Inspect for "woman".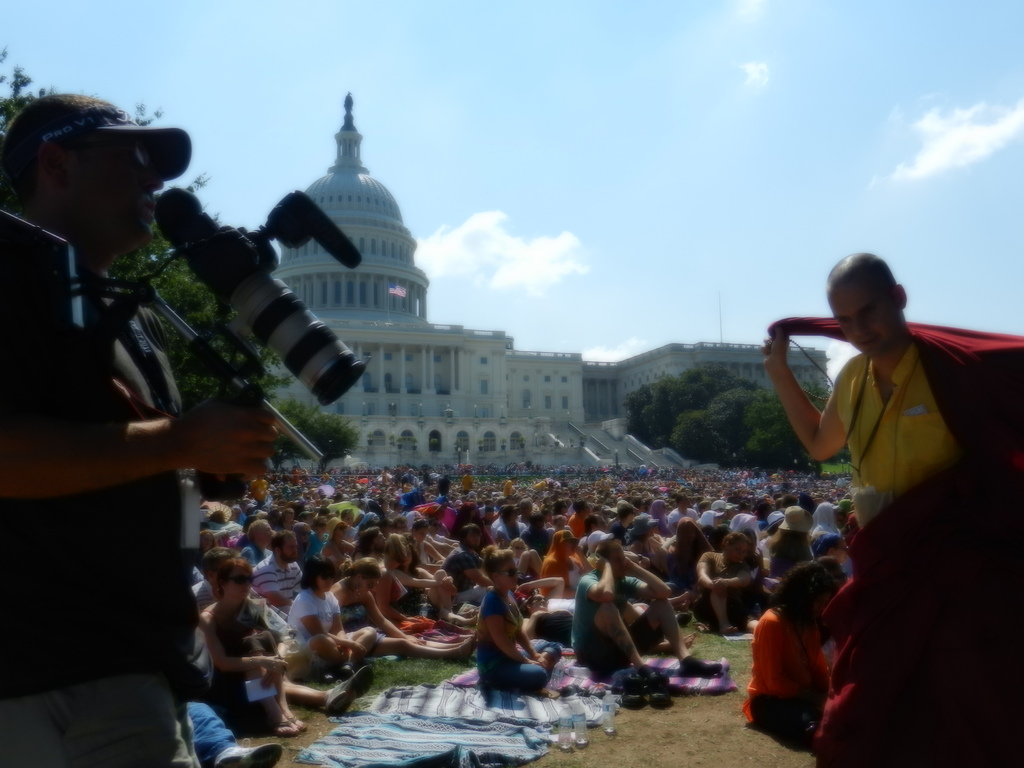
Inspection: Rect(767, 506, 820, 595).
